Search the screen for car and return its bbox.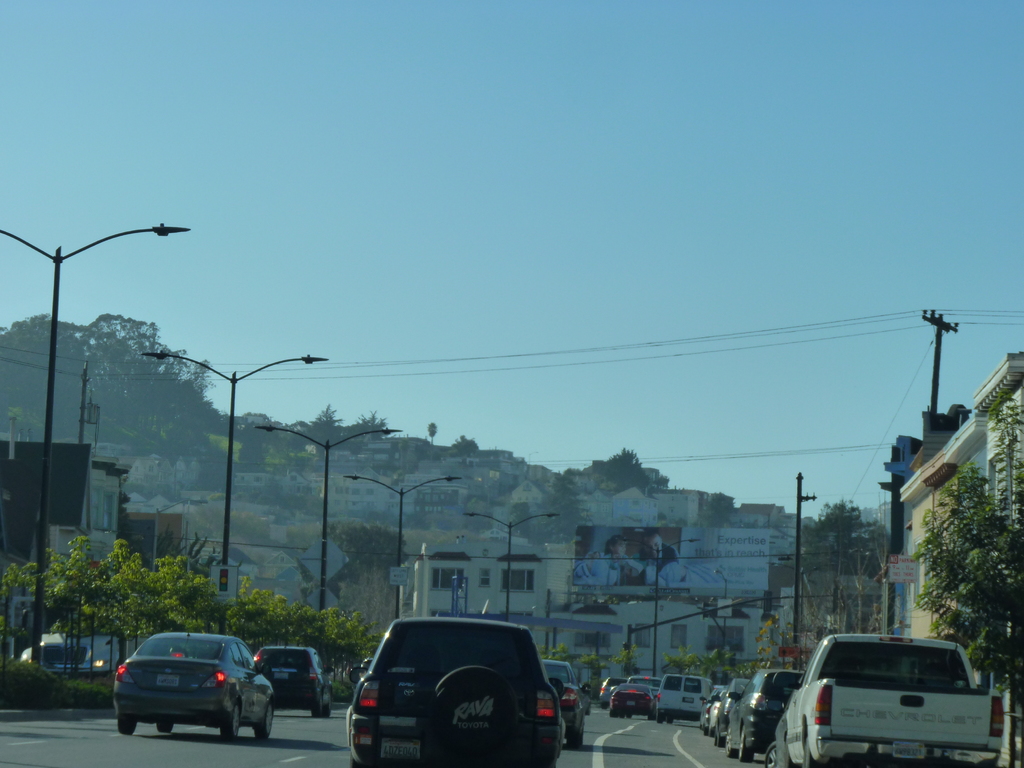
Found: bbox(332, 621, 567, 757).
